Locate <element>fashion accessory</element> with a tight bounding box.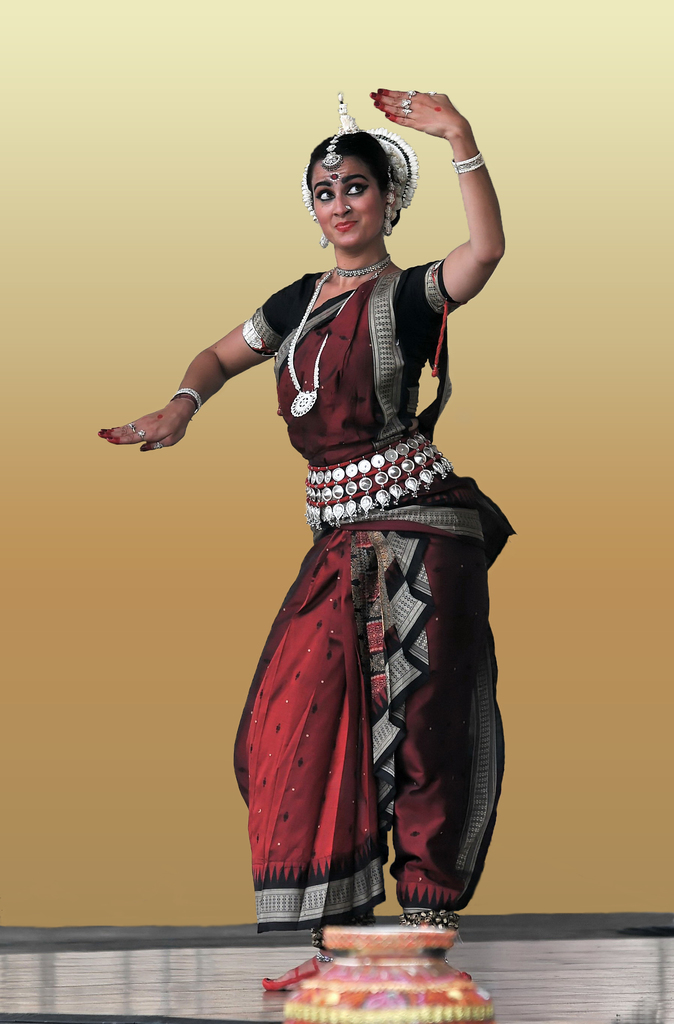
240 316 275 362.
